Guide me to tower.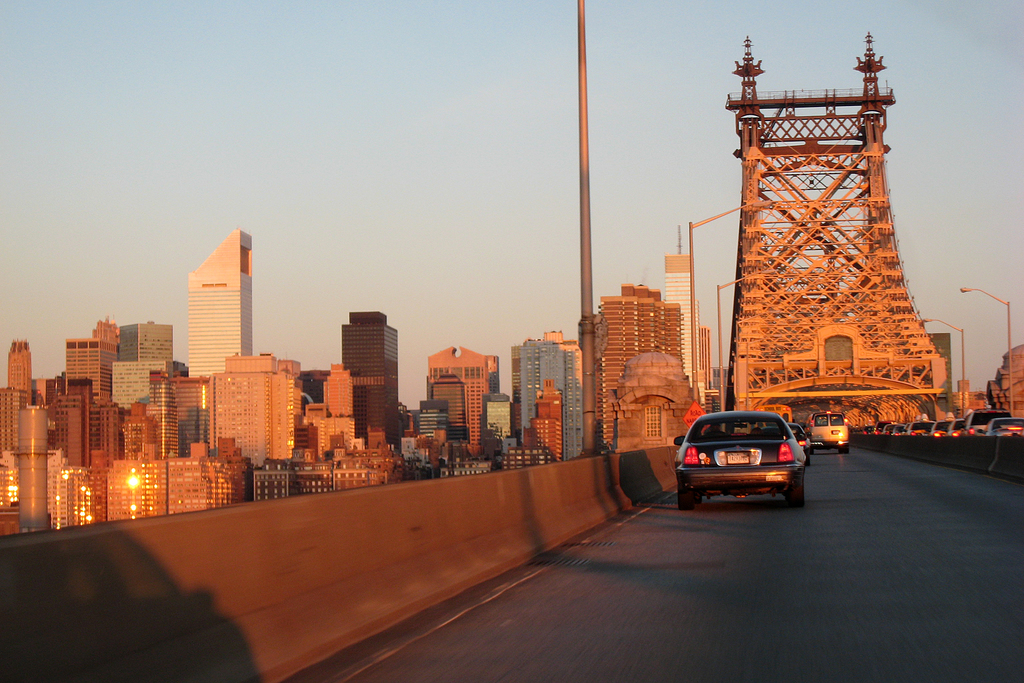
Guidance: <region>660, 245, 702, 397</region>.
